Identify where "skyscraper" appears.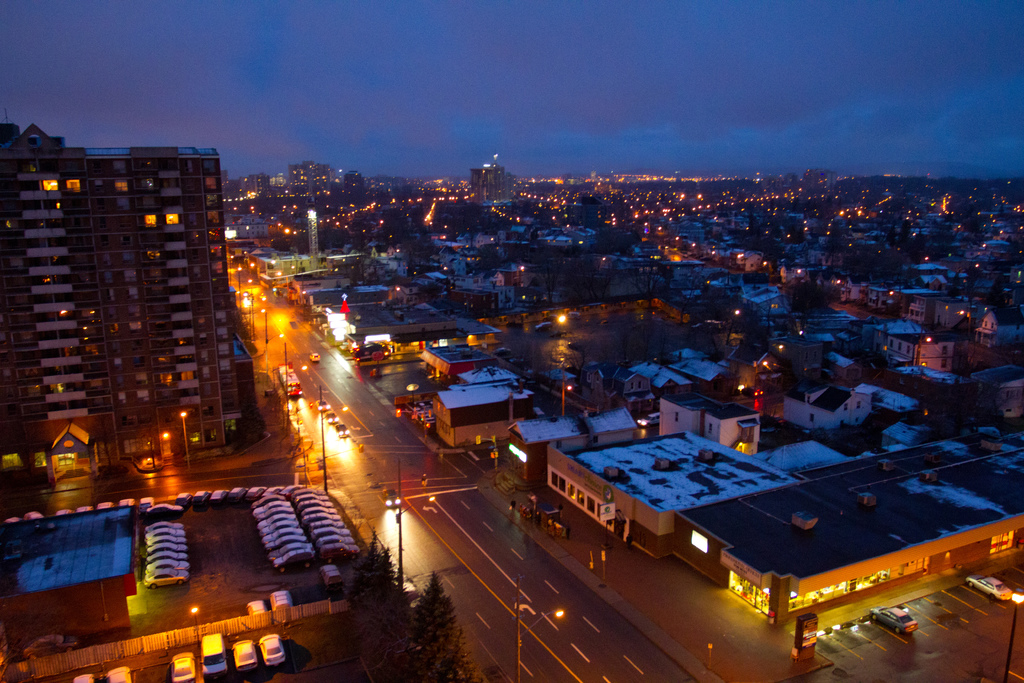
Appears at locate(20, 126, 264, 513).
